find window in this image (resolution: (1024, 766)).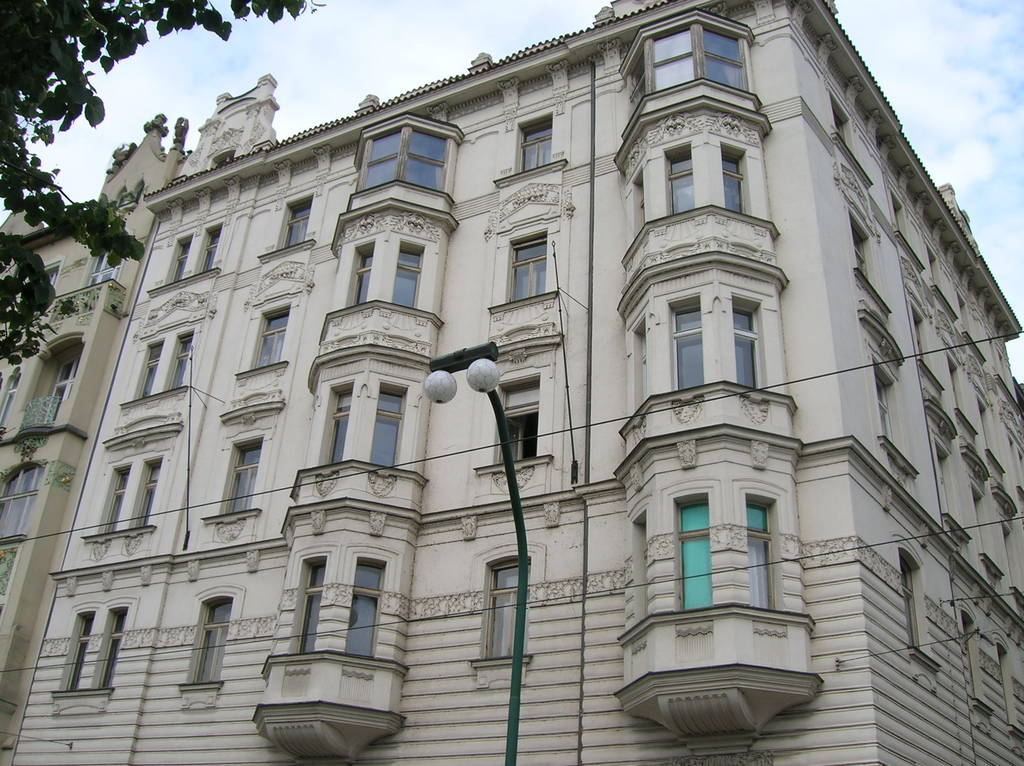
257,310,286,372.
